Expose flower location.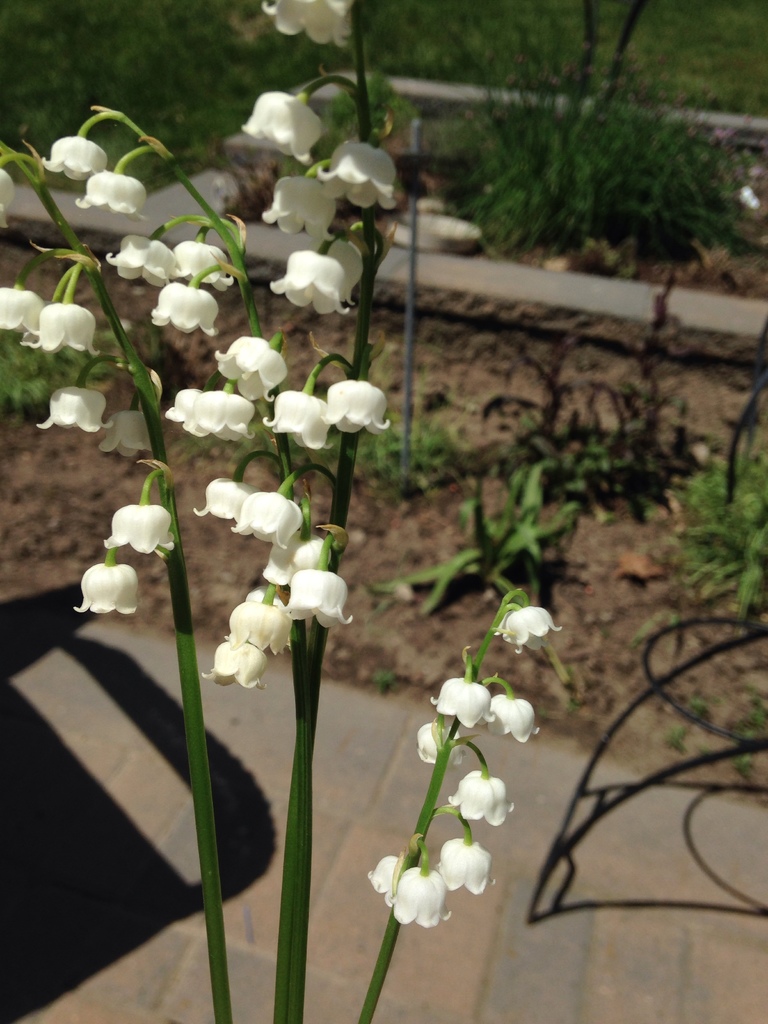
Exposed at x1=76, y1=166, x2=149, y2=223.
